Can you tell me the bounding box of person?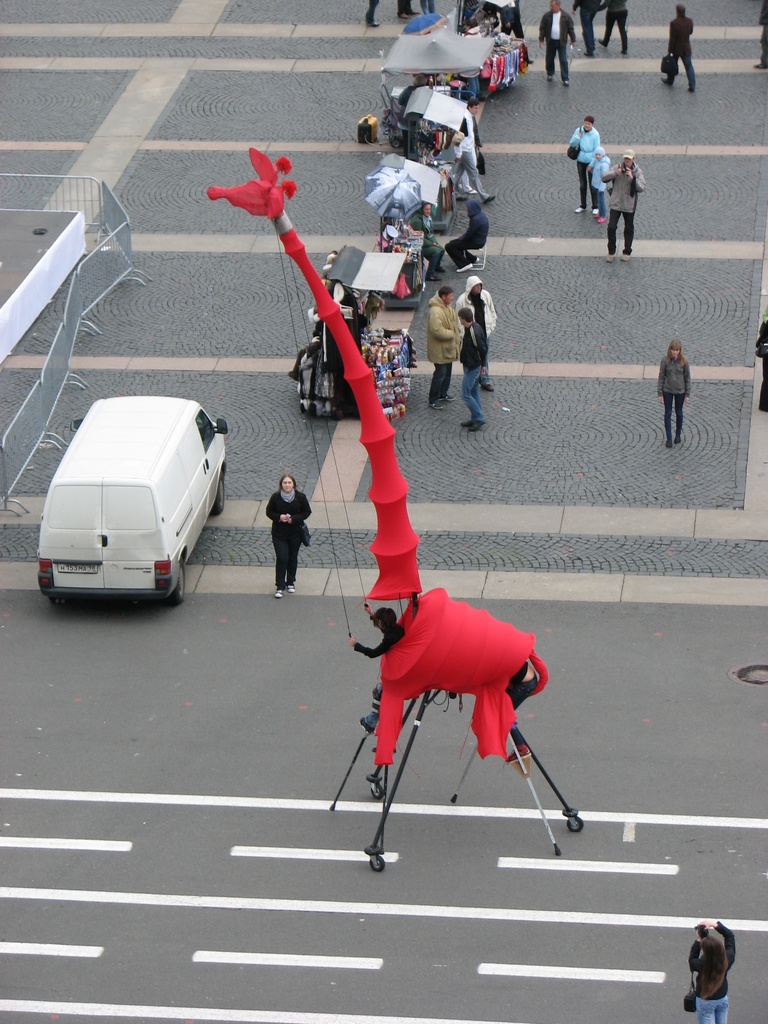
[x1=466, y1=278, x2=499, y2=393].
